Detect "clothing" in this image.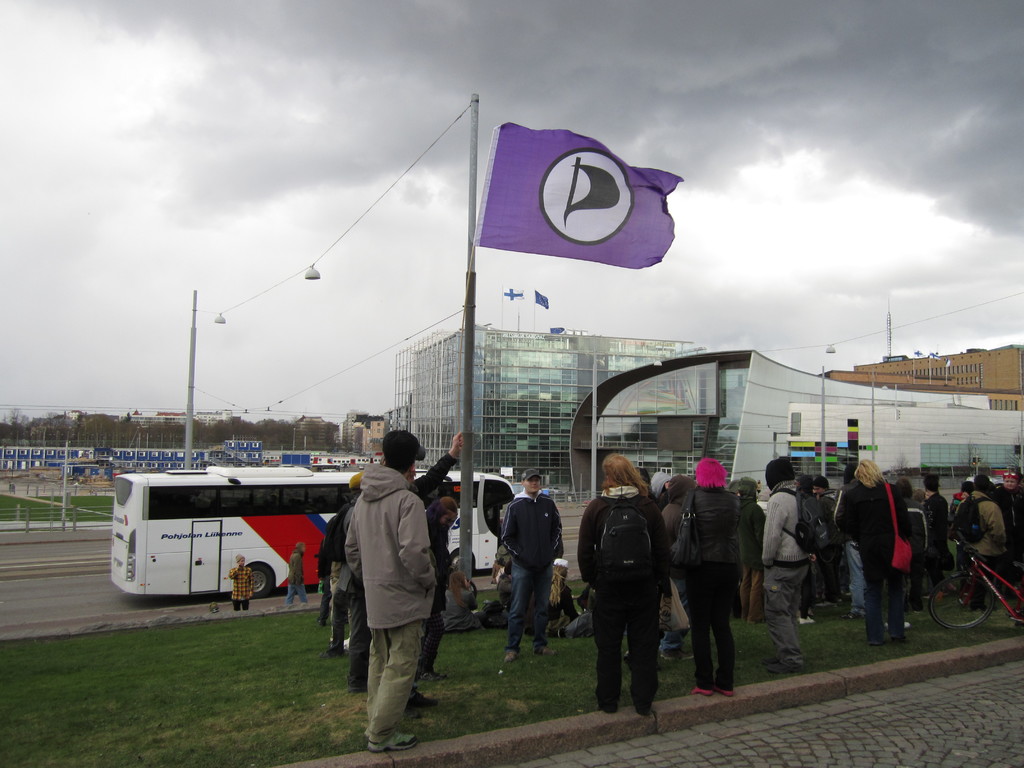
Detection: 759, 492, 822, 672.
